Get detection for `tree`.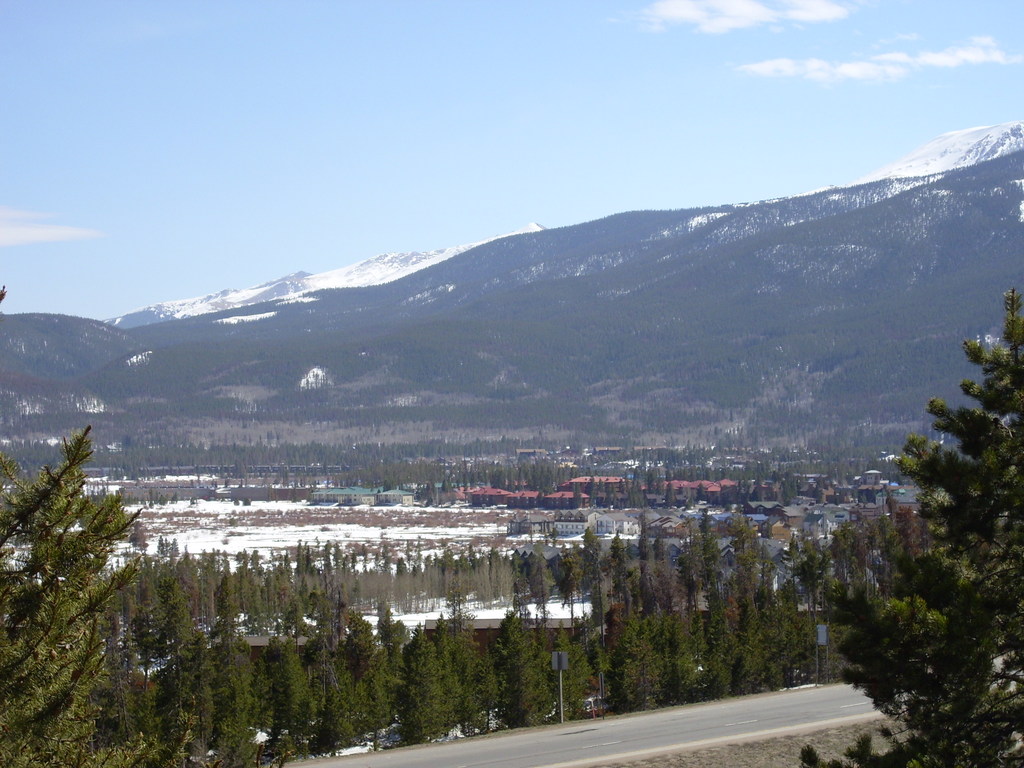
Detection: box(705, 598, 752, 704).
